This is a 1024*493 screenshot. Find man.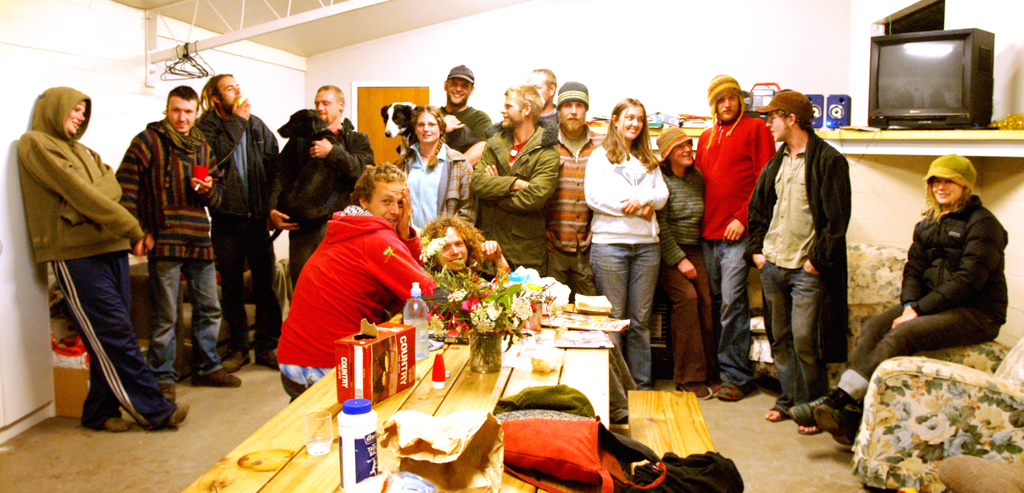
Bounding box: select_region(547, 81, 596, 291).
